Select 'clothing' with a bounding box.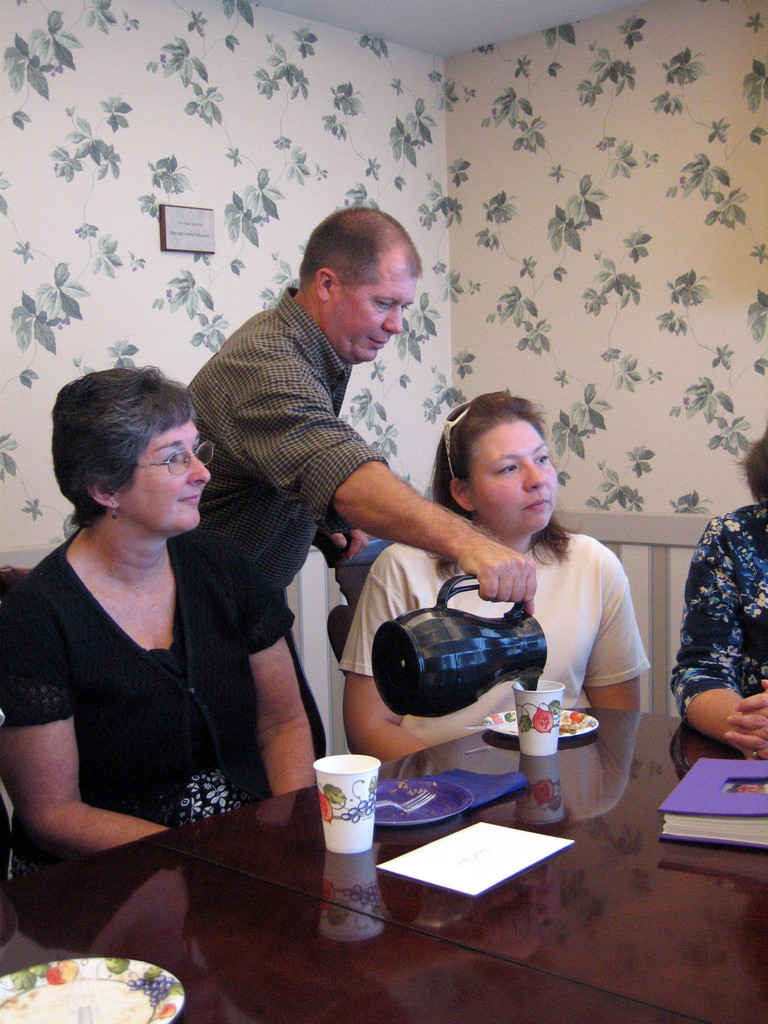
crop(335, 518, 671, 726).
